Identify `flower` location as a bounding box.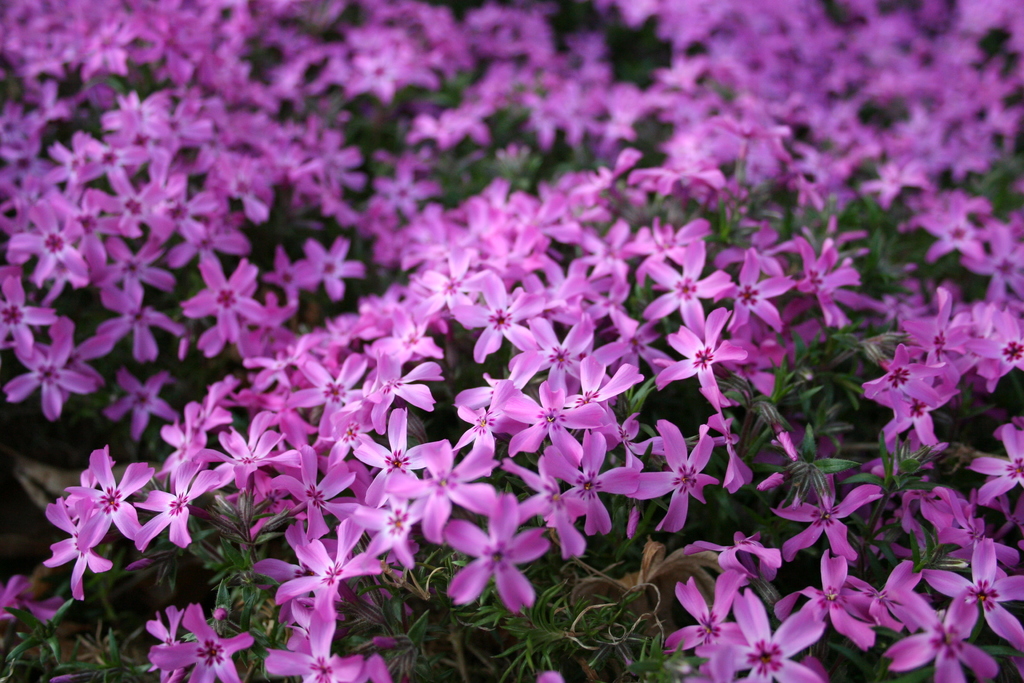
detection(45, 446, 177, 593).
